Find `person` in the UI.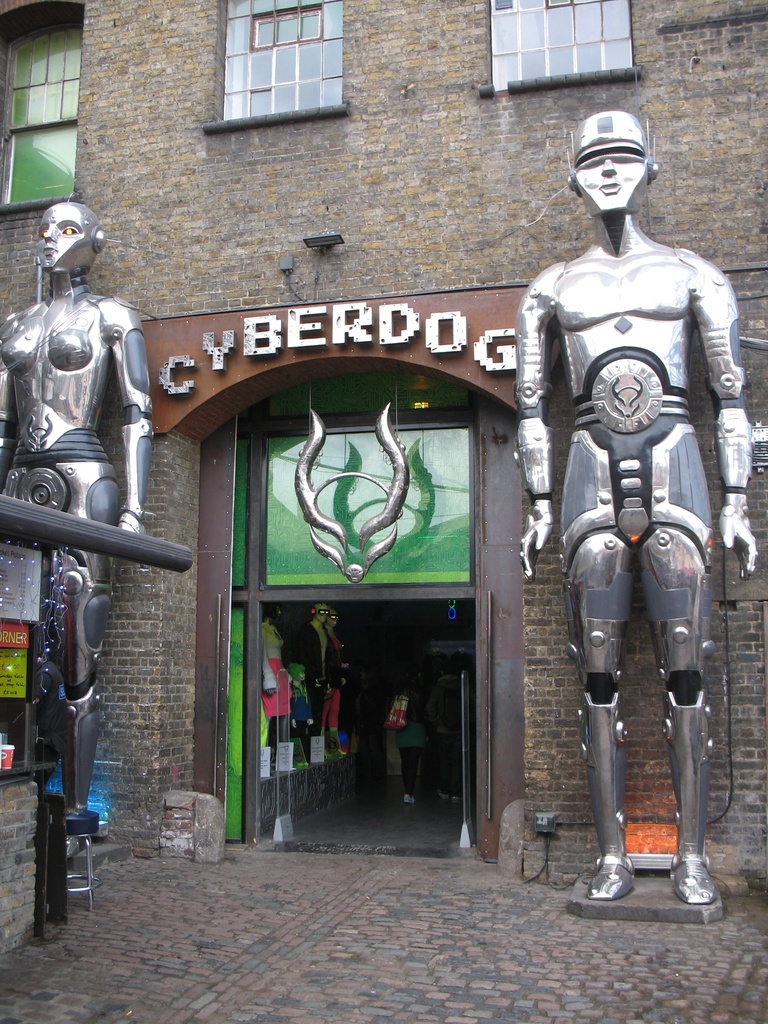
UI element at rect(392, 686, 434, 804).
